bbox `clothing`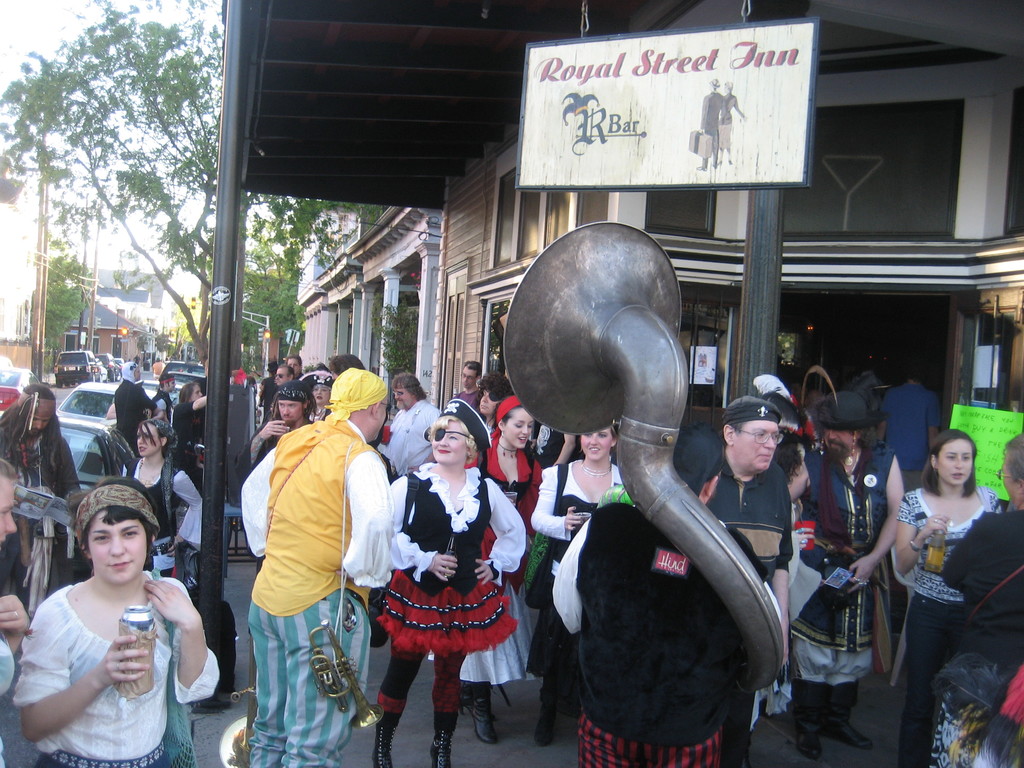
select_region(930, 509, 1023, 767)
